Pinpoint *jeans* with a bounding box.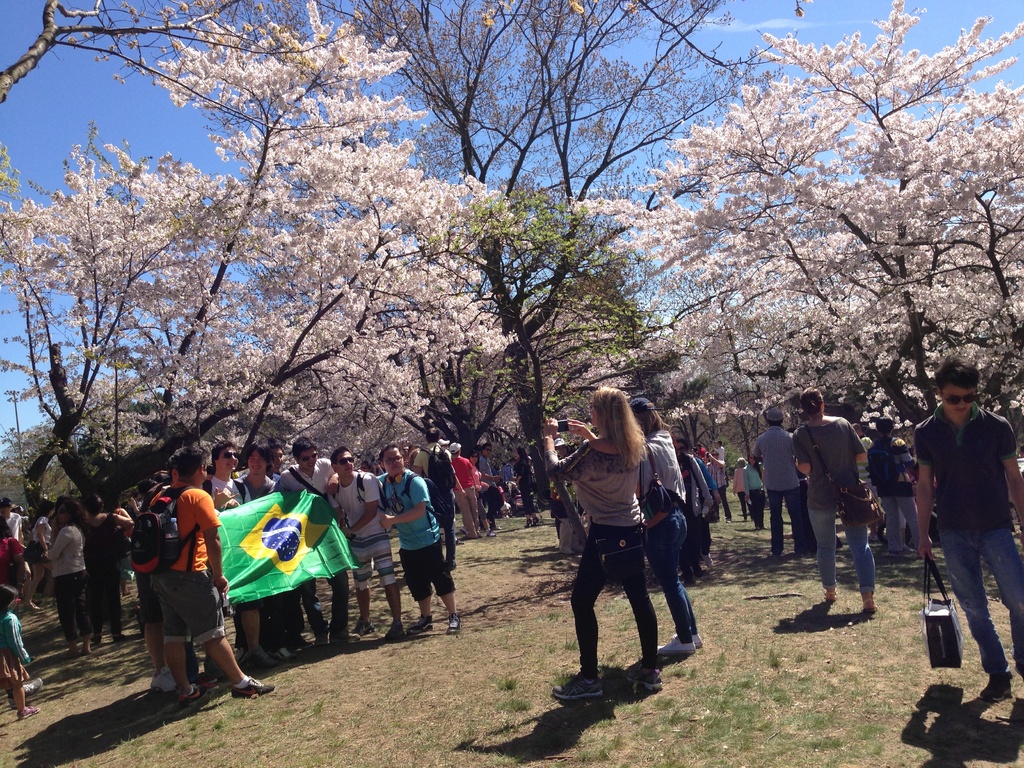
bbox=(642, 502, 697, 643).
